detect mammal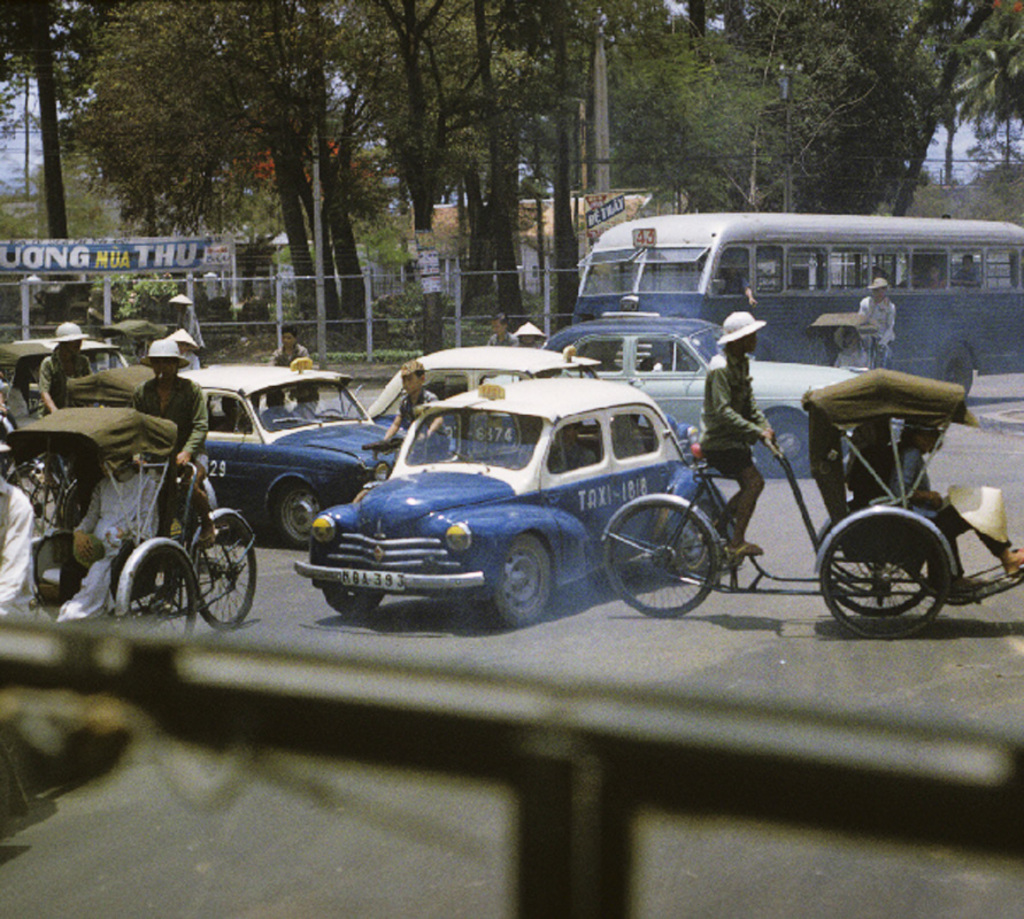
left=0, top=411, right=18, bottom=453
